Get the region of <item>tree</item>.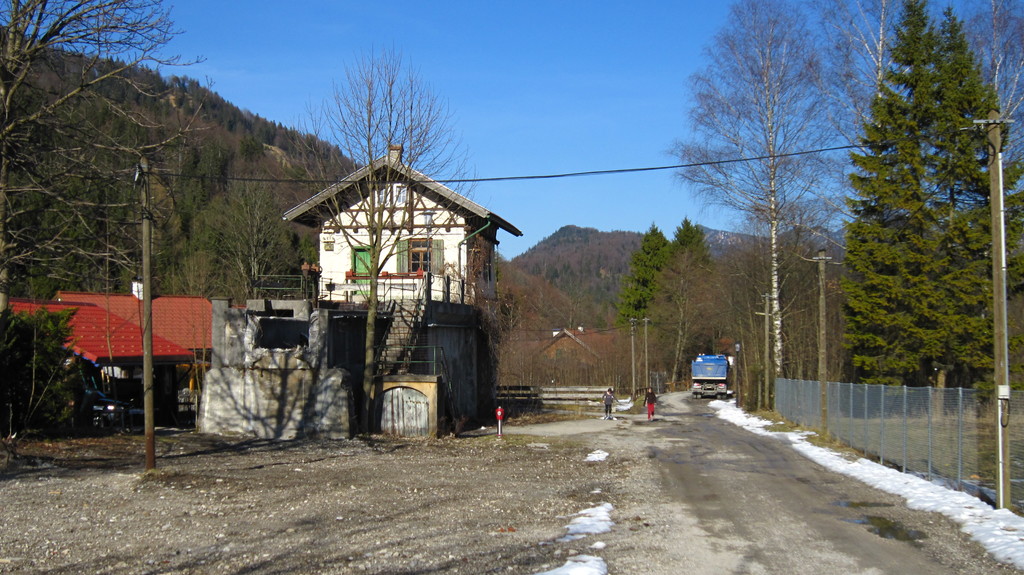
crop(257, 43, 483, 453).
